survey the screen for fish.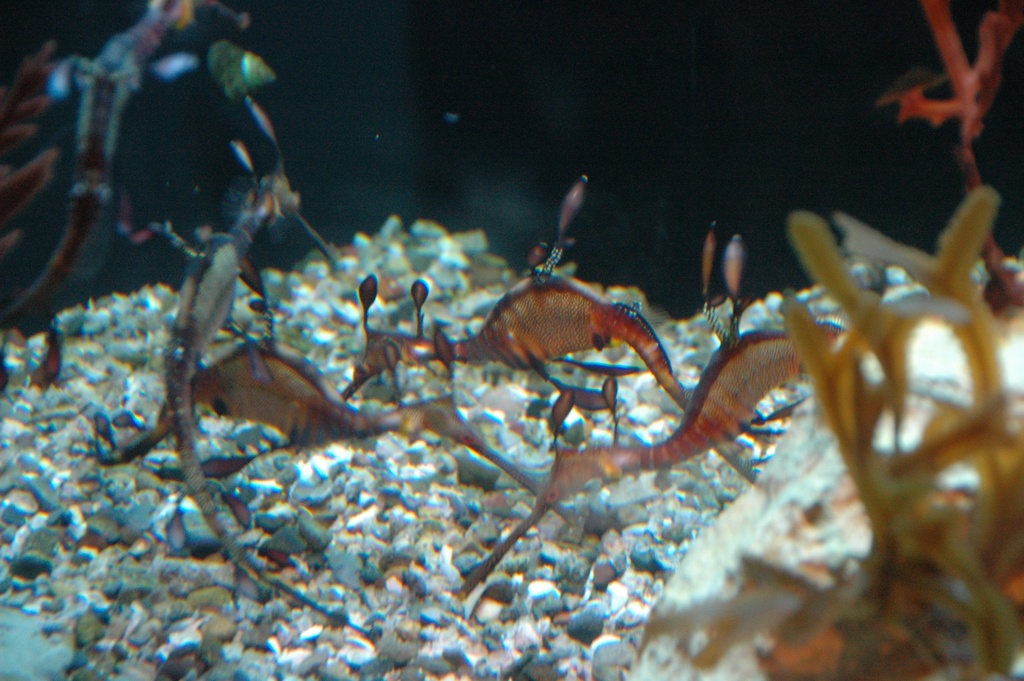
Survey found: BBox(176, 339, 424, 441).
